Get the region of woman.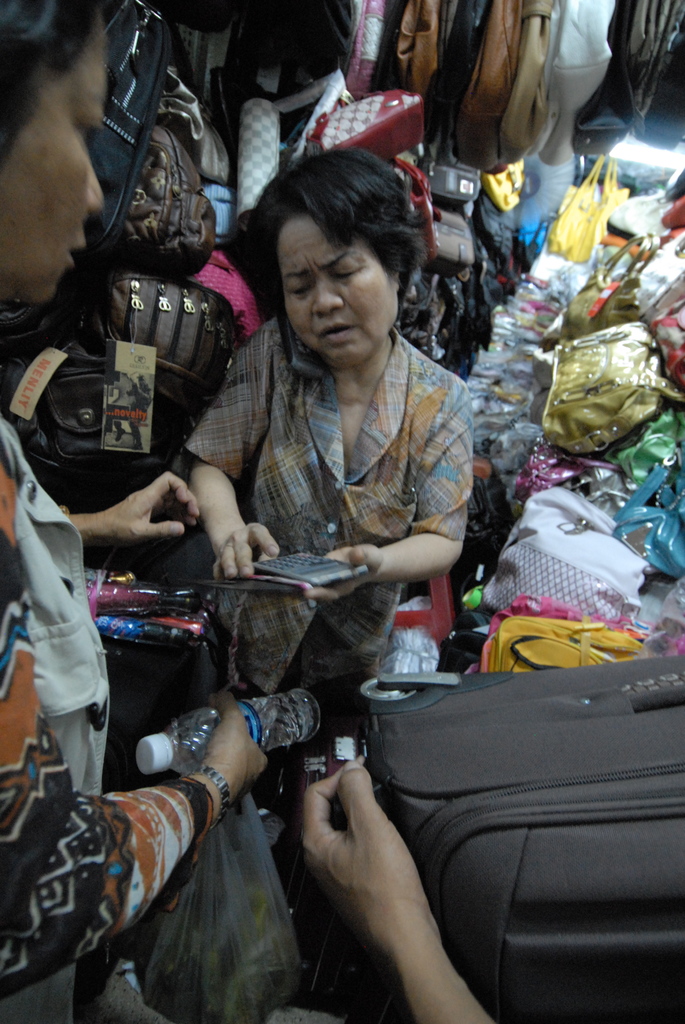
detection(185, 147, 476, 727).
